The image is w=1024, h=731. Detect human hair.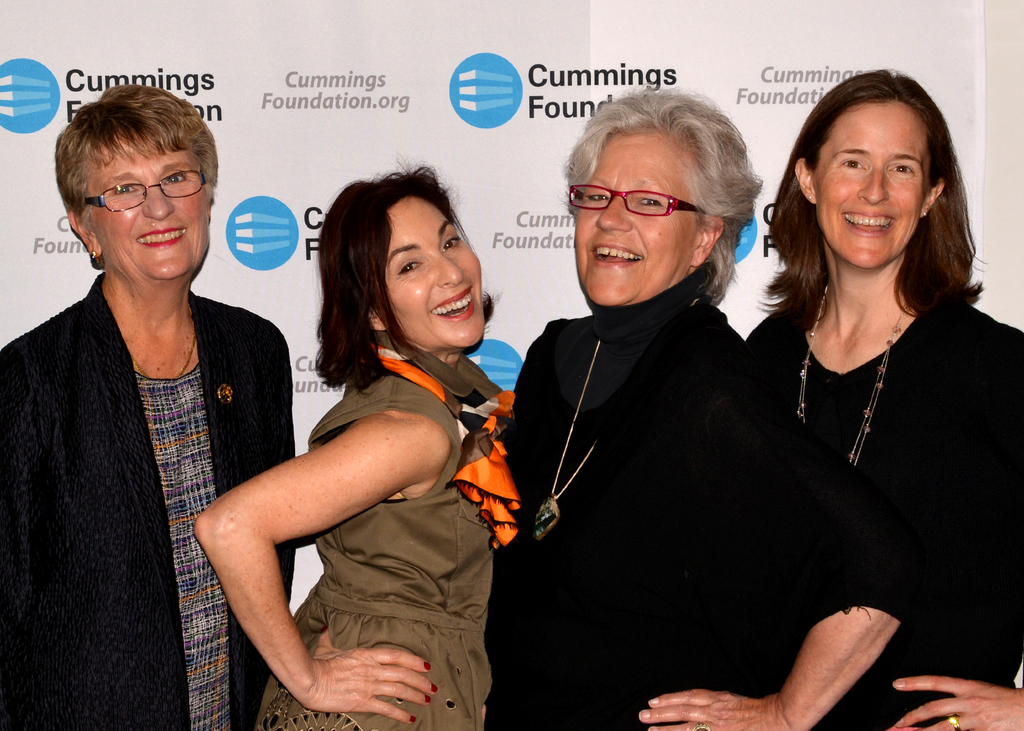
Detection: pyautogui.locateOnScreen(312, 152, 502, 394).
